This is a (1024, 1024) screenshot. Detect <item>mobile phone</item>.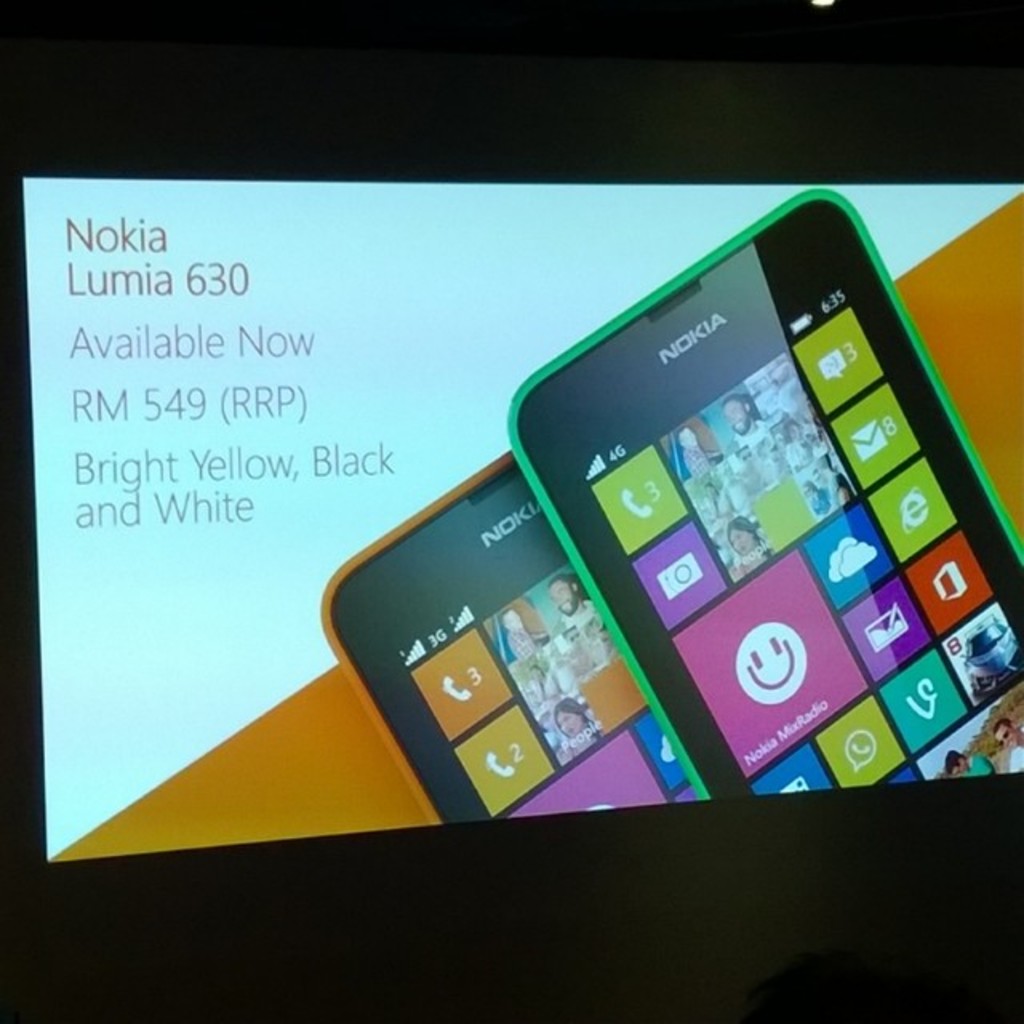
box(504, 190, 1022, 802).
